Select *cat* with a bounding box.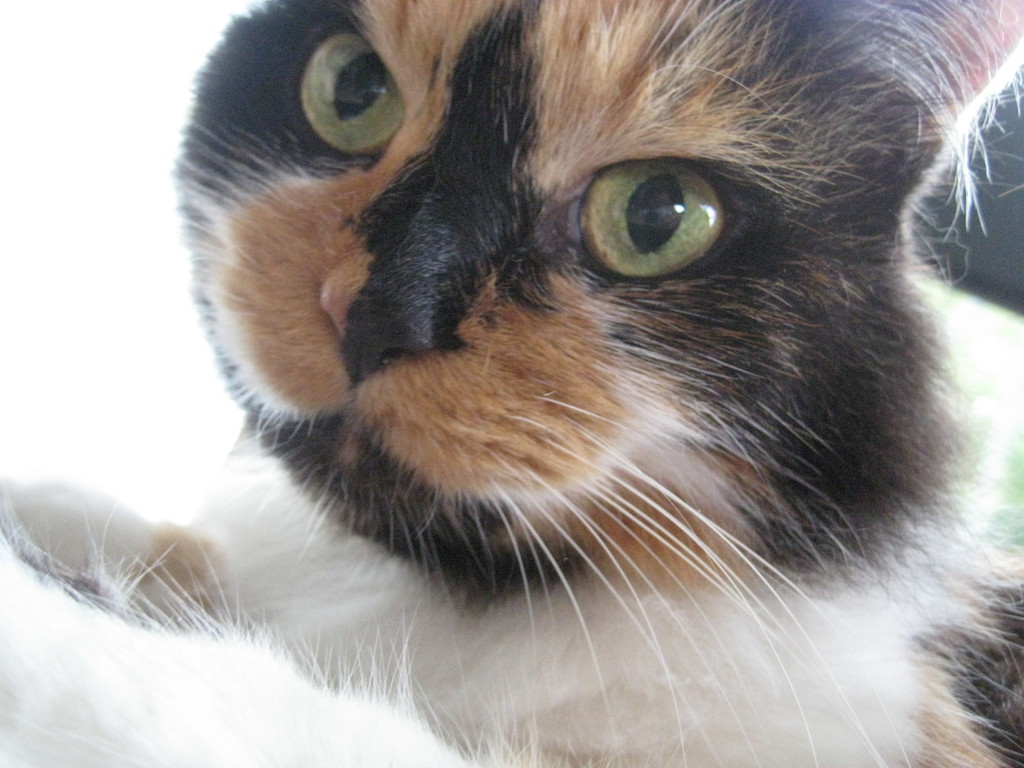
0,0,1023,767.
